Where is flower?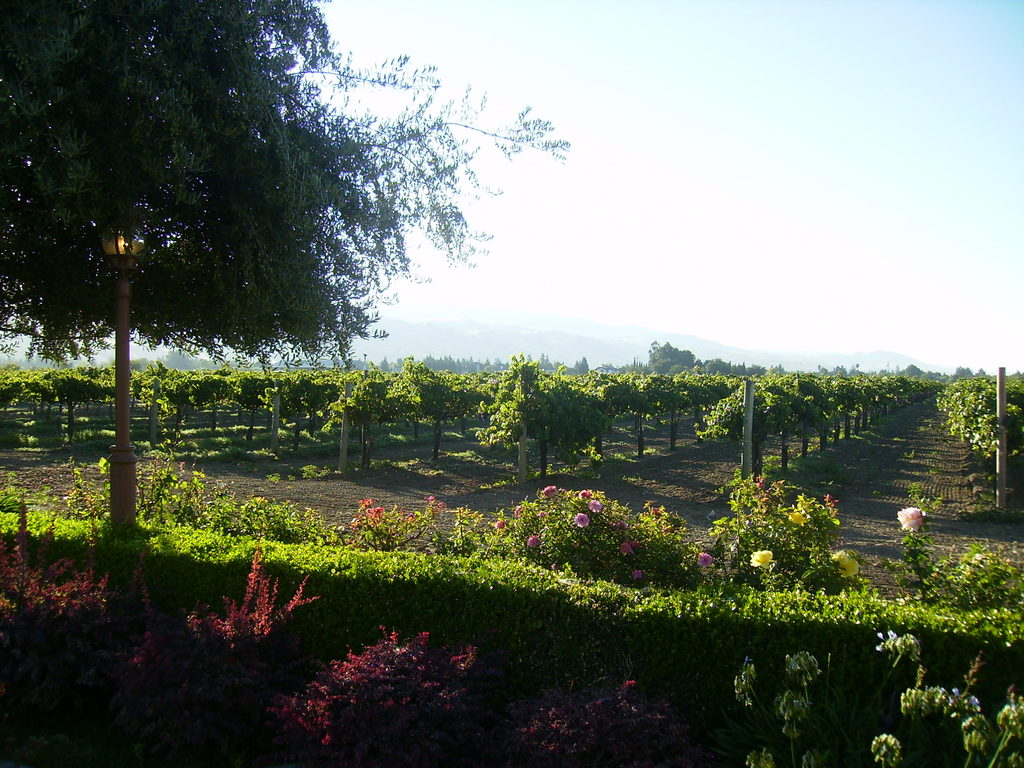
select_region(790, 508, 807, 528).
